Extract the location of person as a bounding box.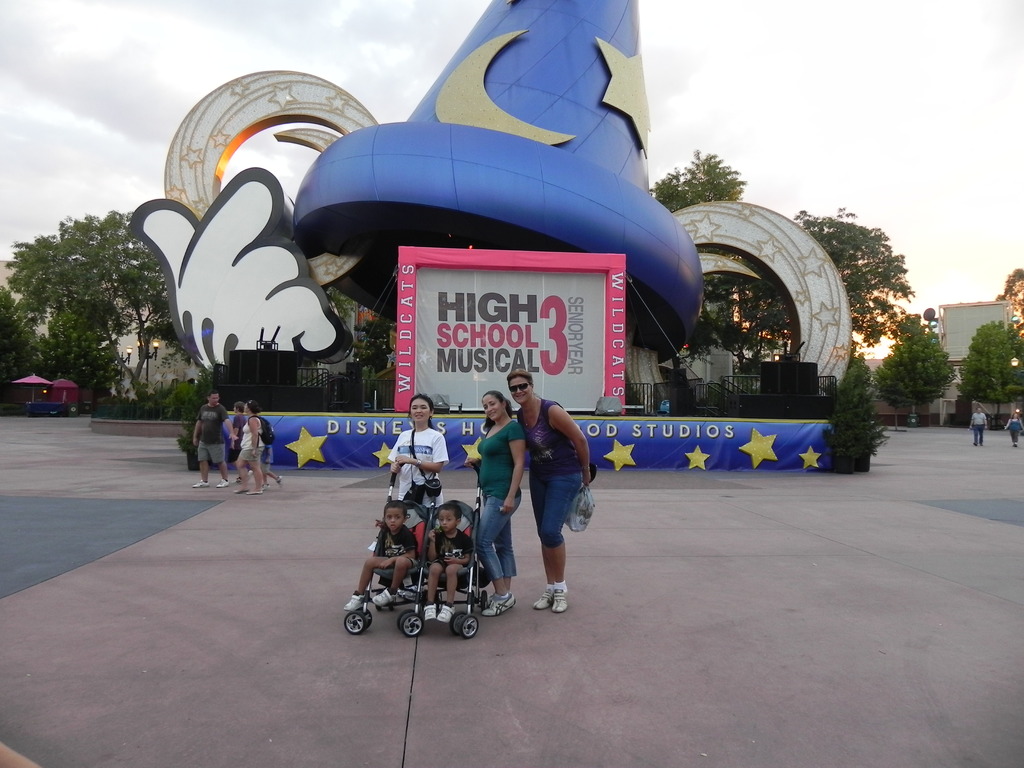
box=[192, 390, 238, 482].
